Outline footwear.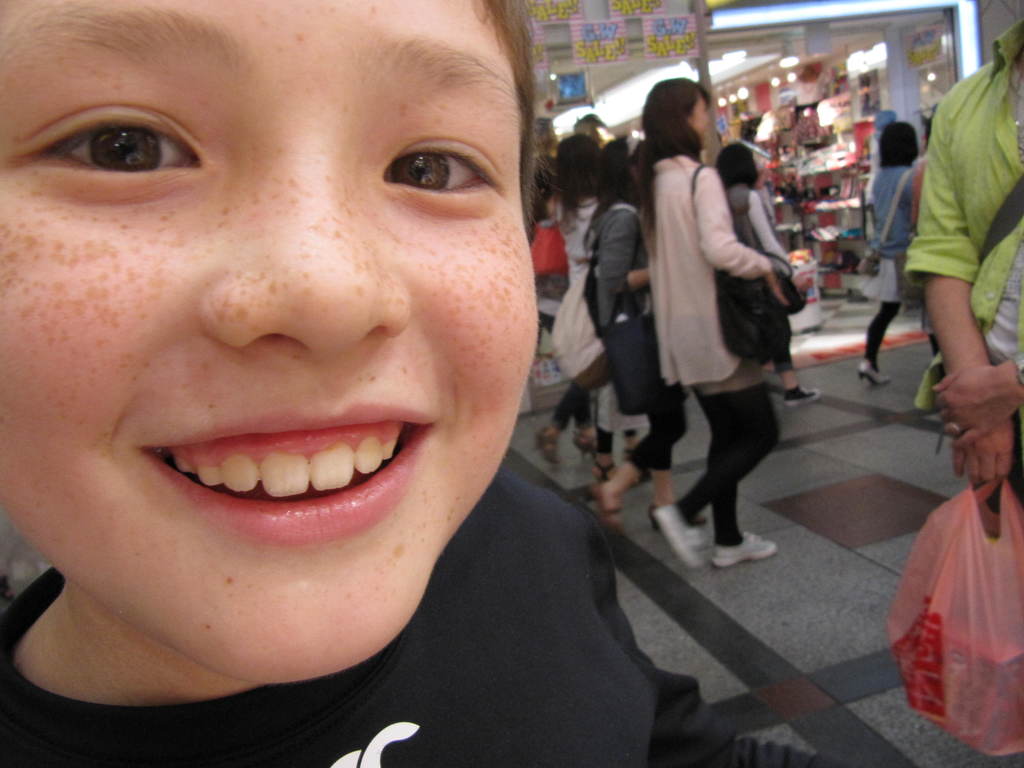
Outline: bbox=[653, 503, 710, 575].
